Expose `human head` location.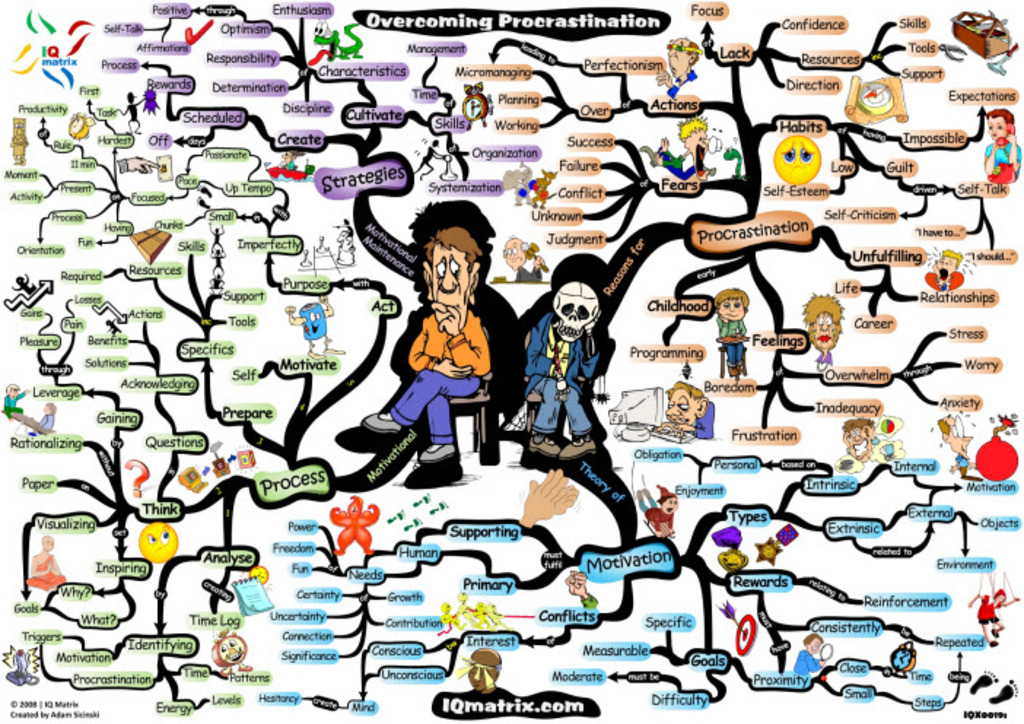
Exposed at {"x1": 212, "y1": 634, "x2": 248, "y2": 669}.
